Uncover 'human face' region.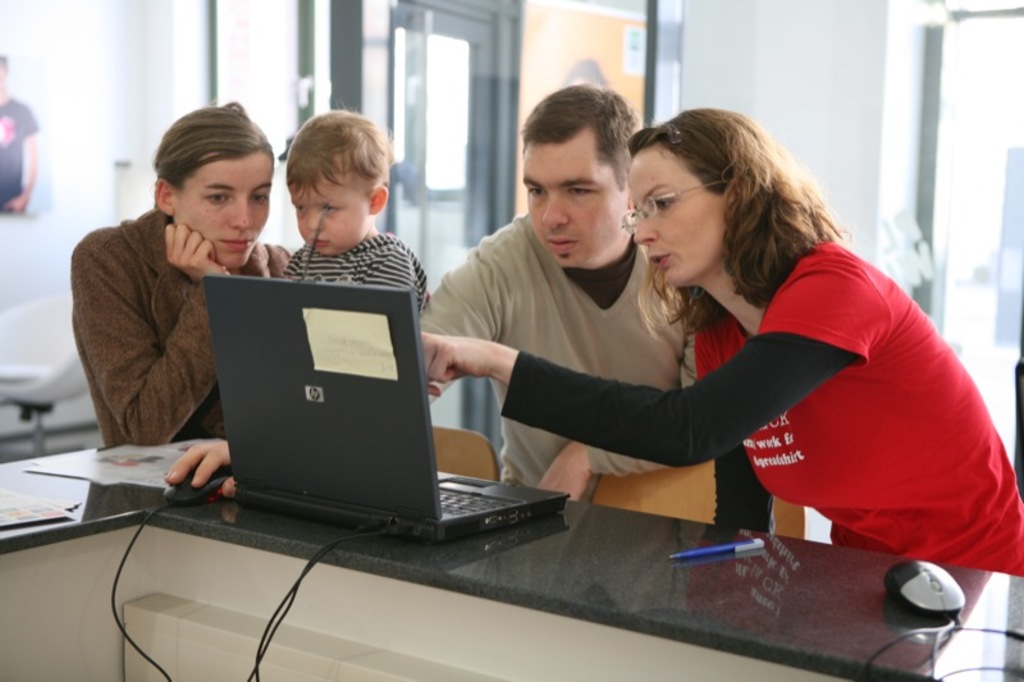
Uncovered: <region>520, 143, 612, 270</region>.
